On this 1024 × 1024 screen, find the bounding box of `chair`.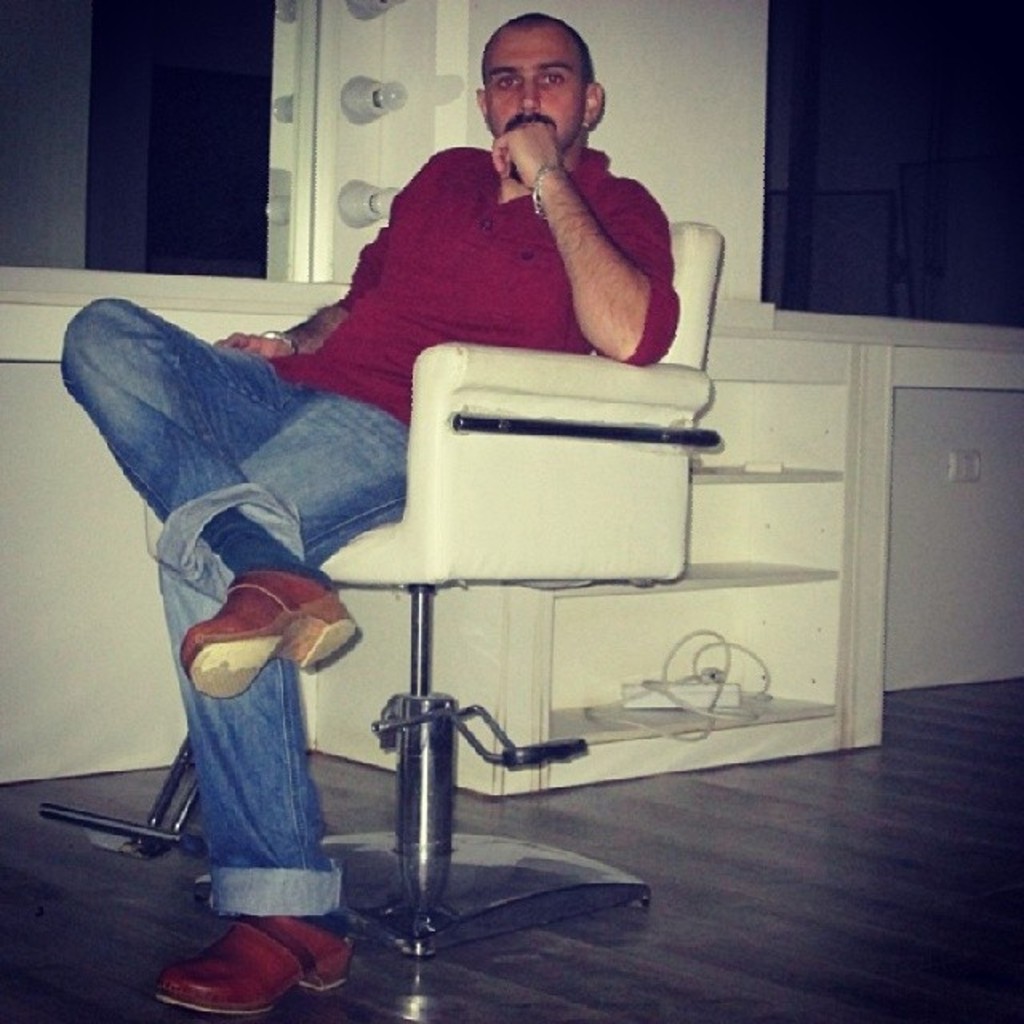
Bounding box: bbox=[62, 259, 864, 947].
